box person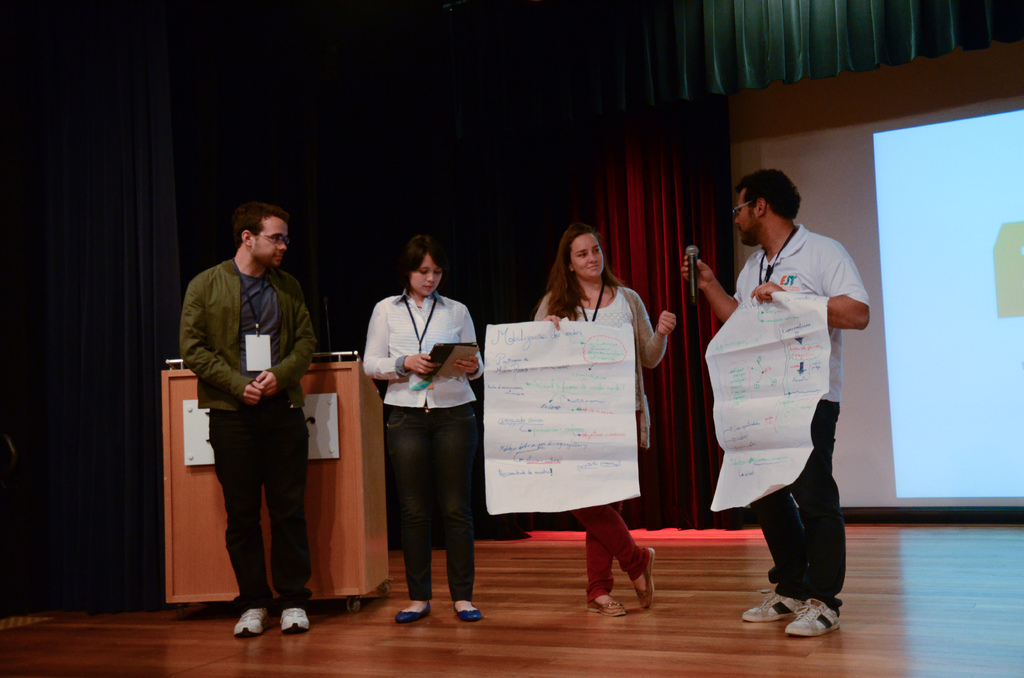
x1=534, y1=226, x2=675, y2=618
